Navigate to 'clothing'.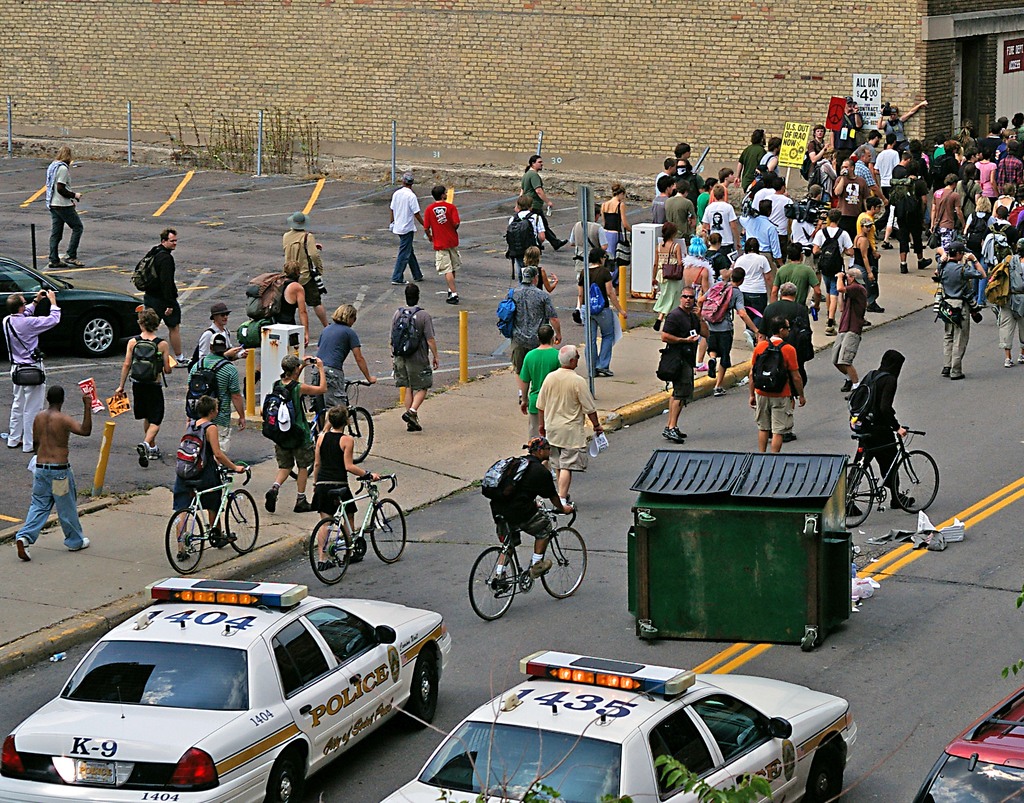
Navigation target: <box>751,337,805,397</box>.
